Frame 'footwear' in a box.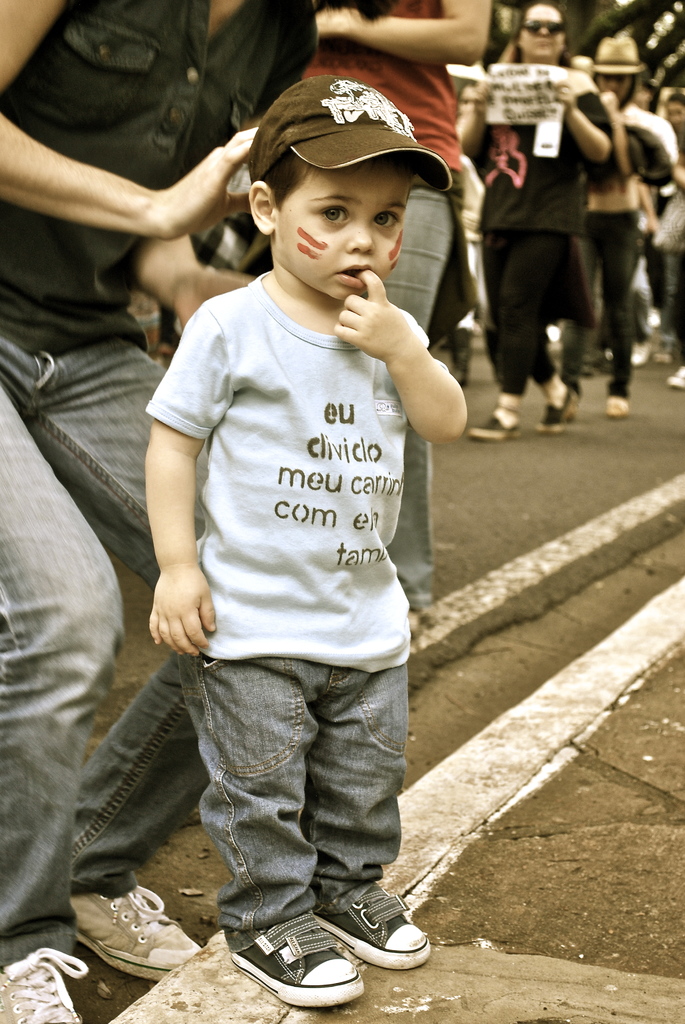
<box>464,414,525,442</box>.
